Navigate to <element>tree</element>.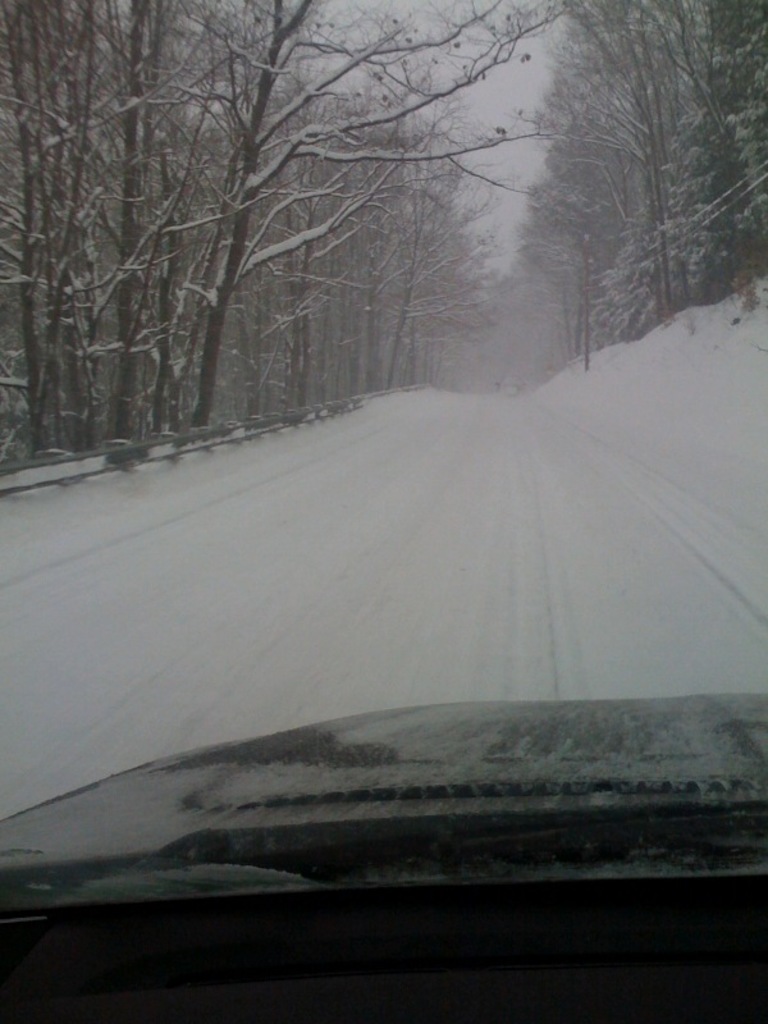
Navigation target: 589/192/673/343.
